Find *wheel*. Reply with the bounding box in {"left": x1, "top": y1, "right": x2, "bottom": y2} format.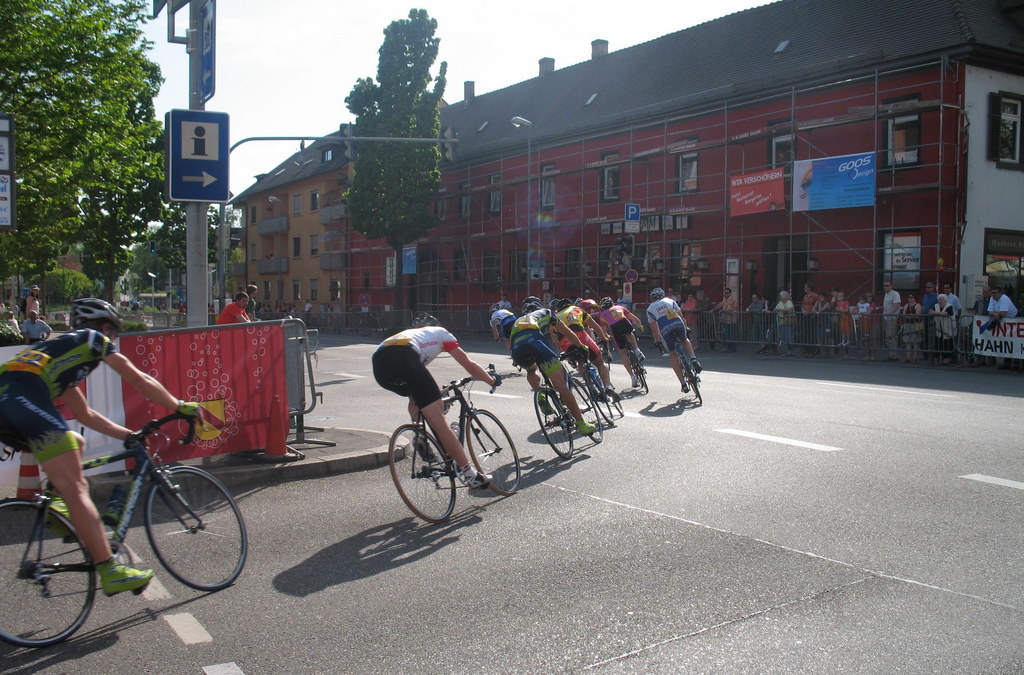
{"left": 567, "top": 377, "right": 601, "bottom": 443}.
